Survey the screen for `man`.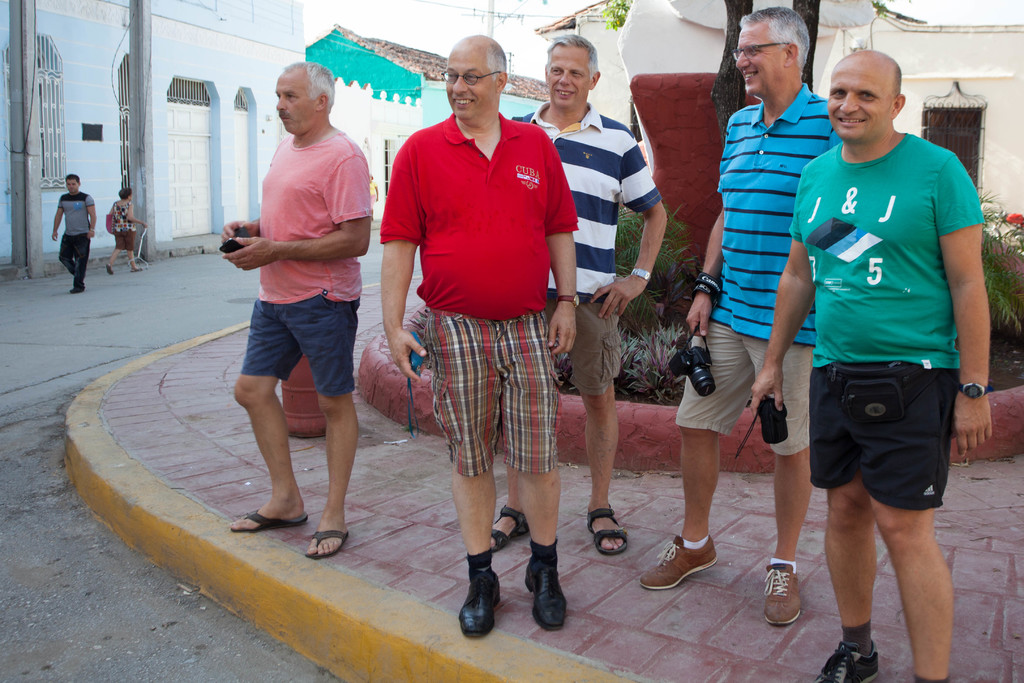
Survey found: {"left": 213, "top": 60, "right": 380, "bottom": 559}.
